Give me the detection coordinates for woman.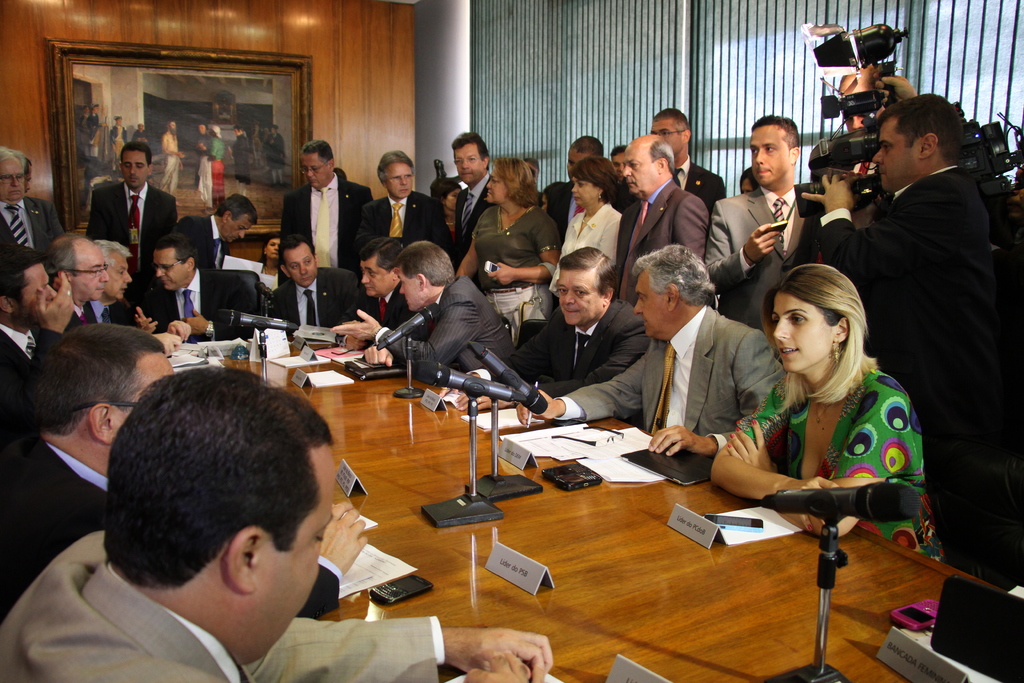
BBox(431, 175, 471, 247).
